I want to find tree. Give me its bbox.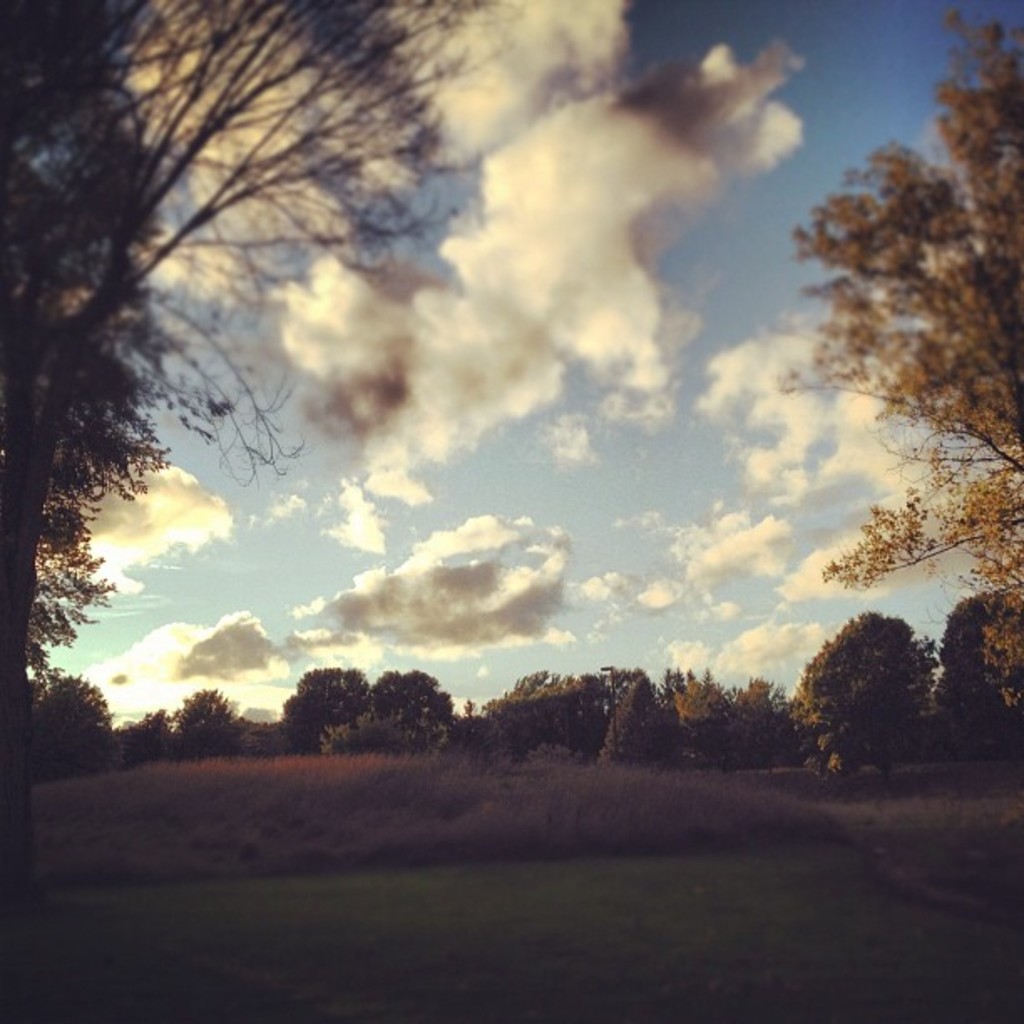
<box>781,0,1022,713</box>.
